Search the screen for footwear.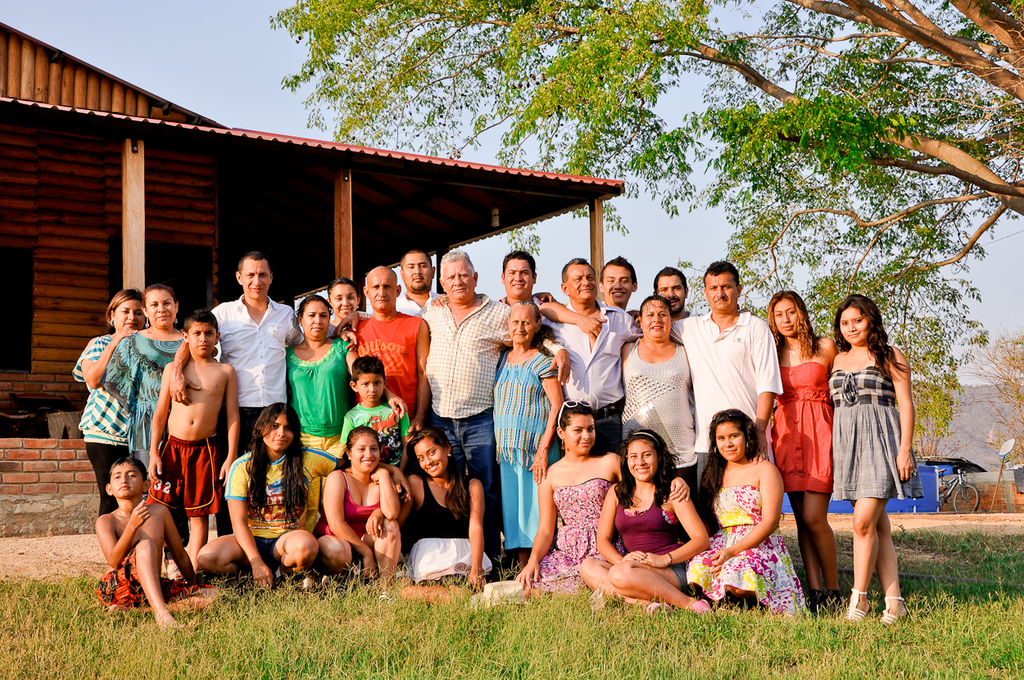
Found at x1=849 y1=590 x2=872 y2=621.
